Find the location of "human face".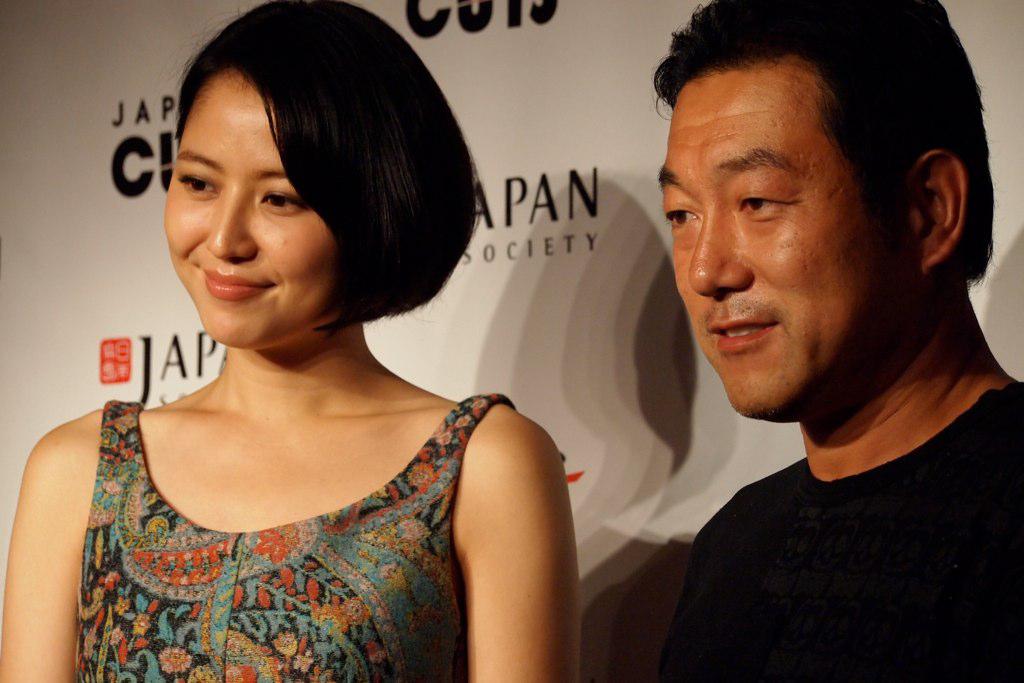
Location: [left=159, top=64, right=337, bottom=345].
